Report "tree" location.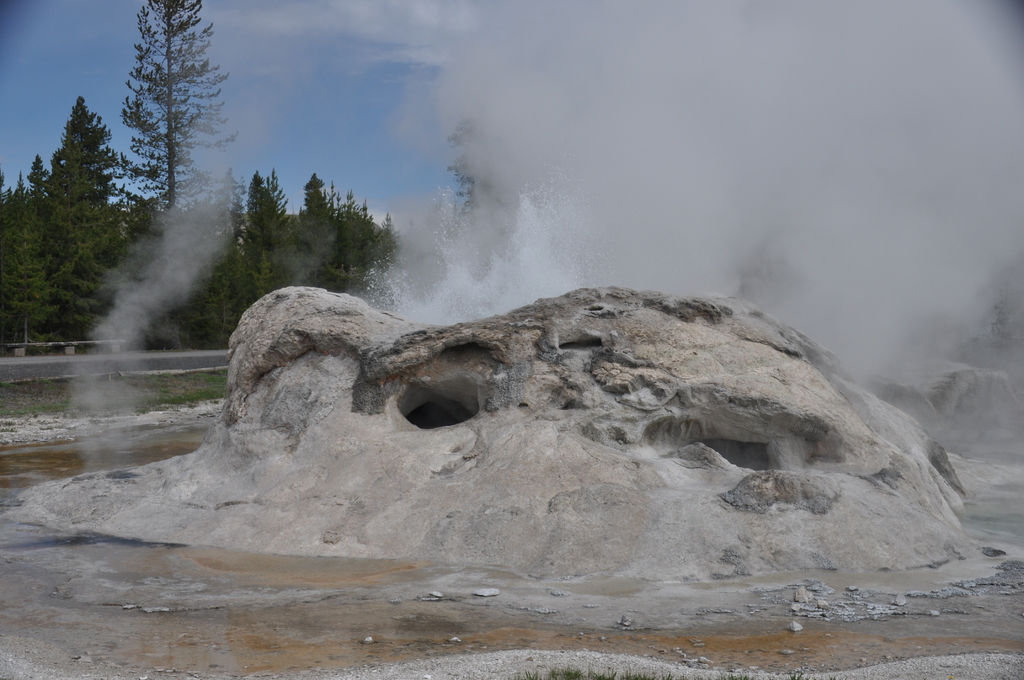
Report: locate(17, 70, 128, 355).
